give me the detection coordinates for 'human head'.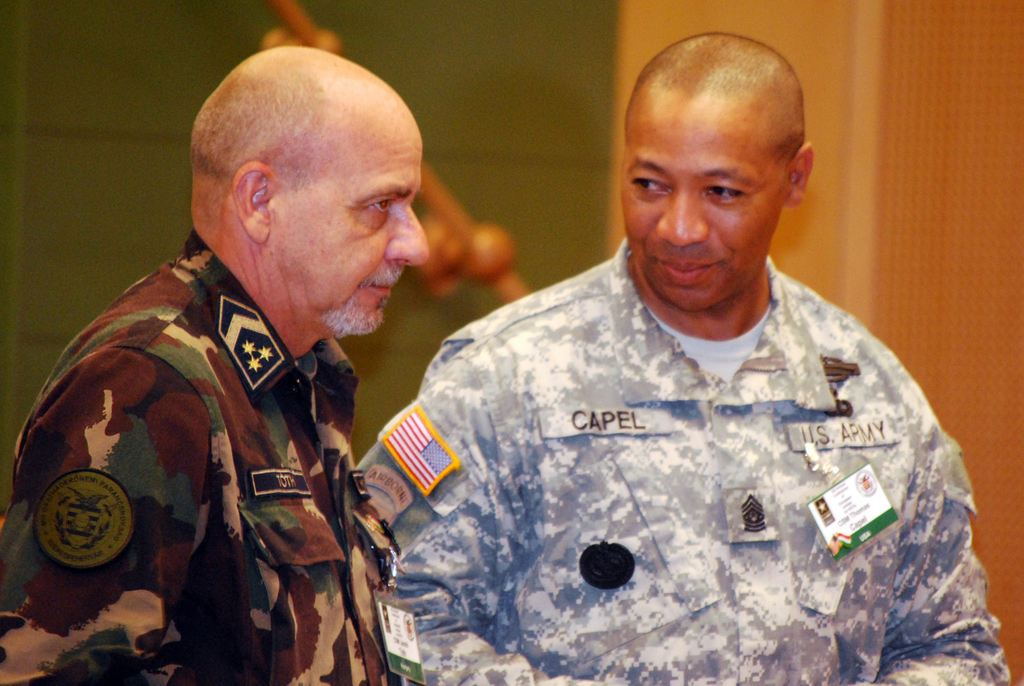
[615, 33, 815, 315].
